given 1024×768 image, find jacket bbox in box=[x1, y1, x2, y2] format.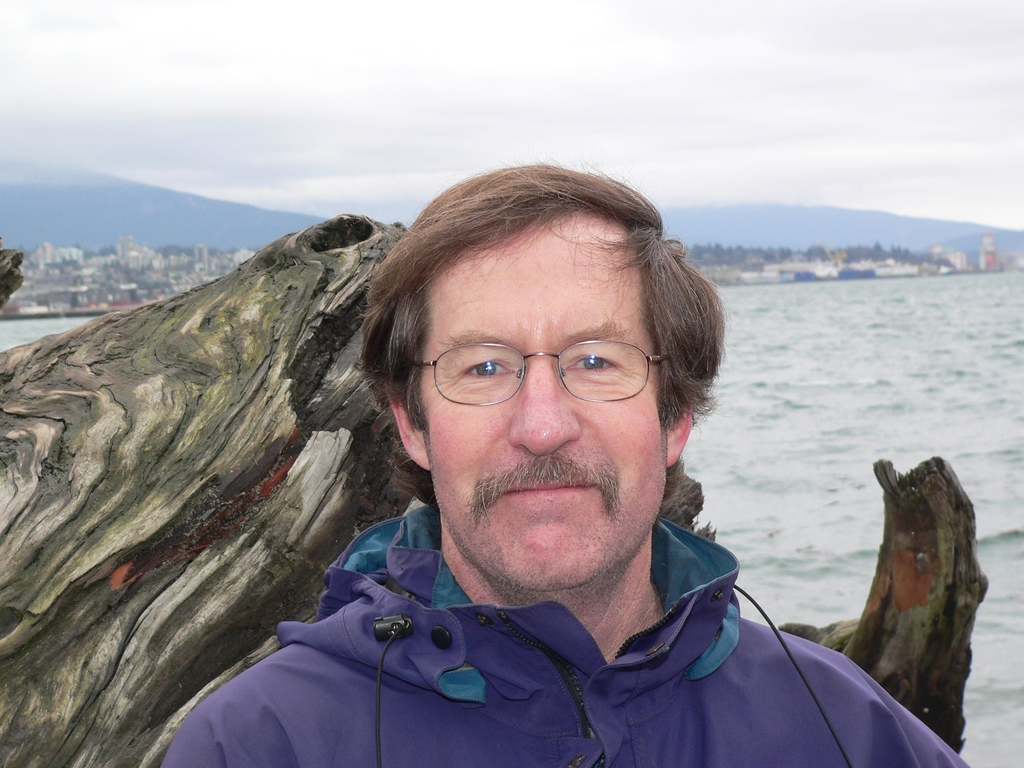
box=[157, 501, 975, 767].
